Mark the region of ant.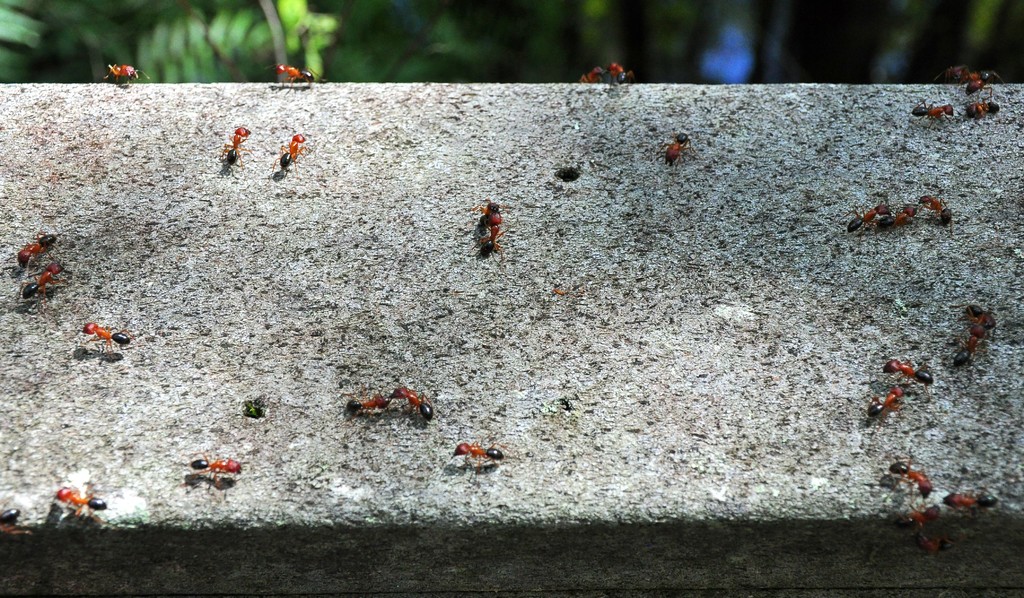
Region: detection(891, 494, 943, 519).
